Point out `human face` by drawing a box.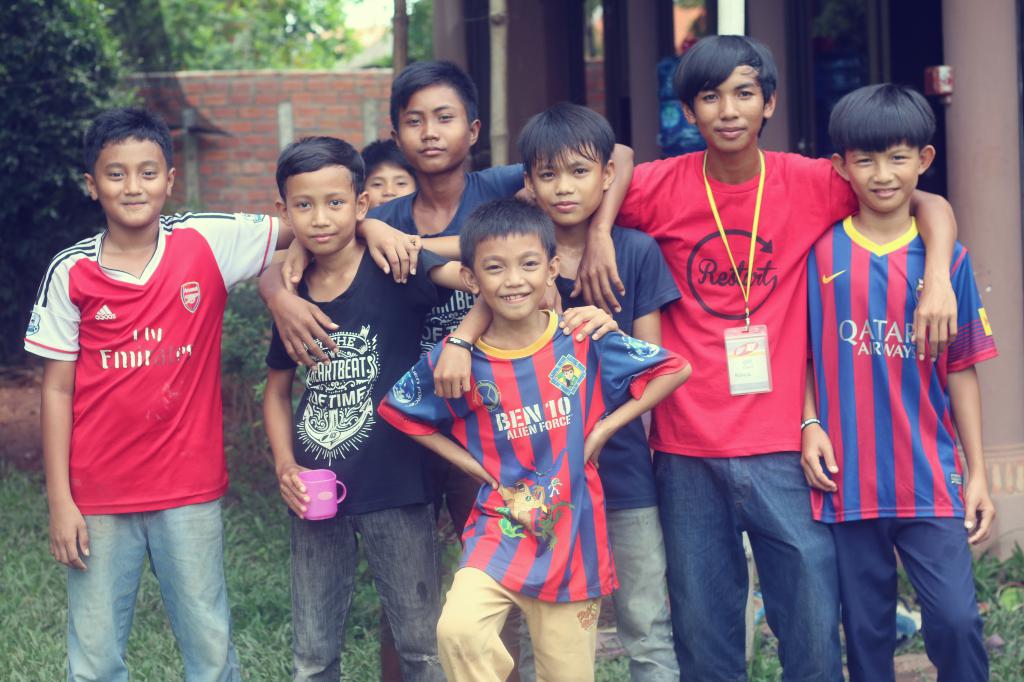
bbox(845, 141, 921, 211).
